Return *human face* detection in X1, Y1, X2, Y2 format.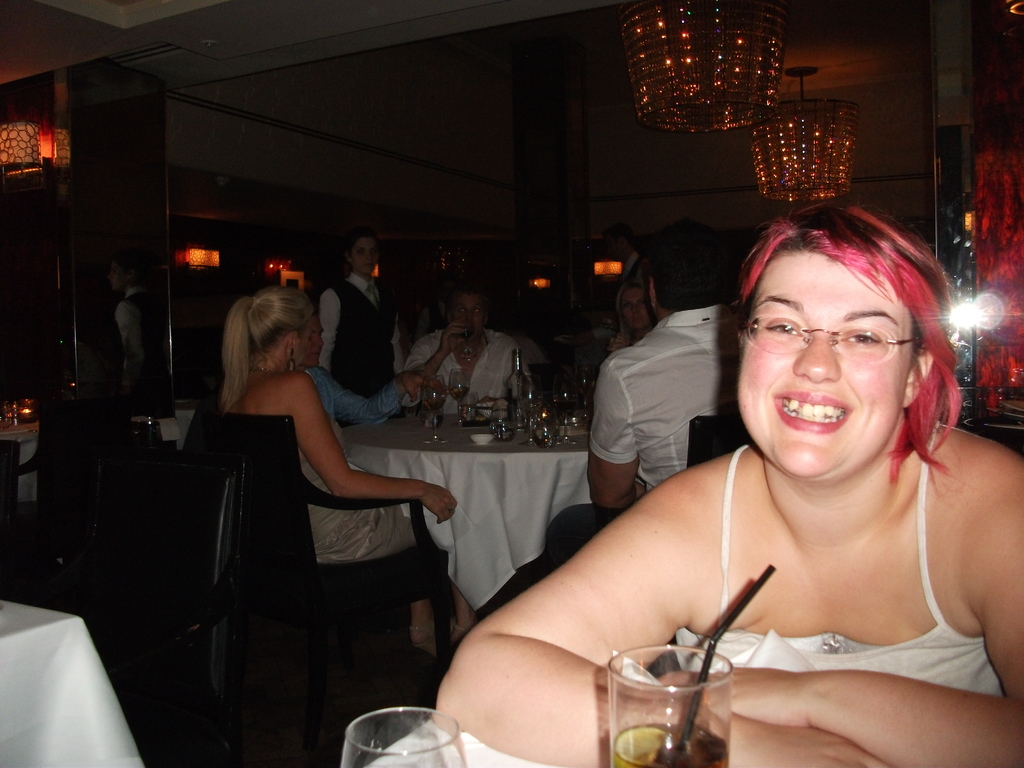
741, 249, 910, 486.
